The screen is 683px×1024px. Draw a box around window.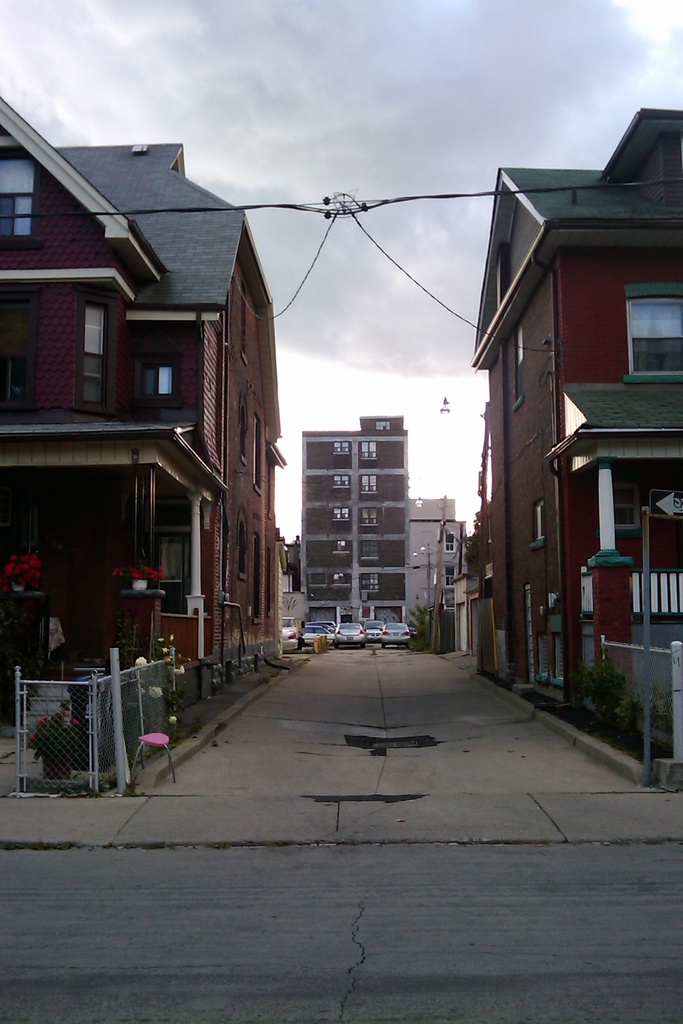
left=234, top=511, right=250, bottom=574.
